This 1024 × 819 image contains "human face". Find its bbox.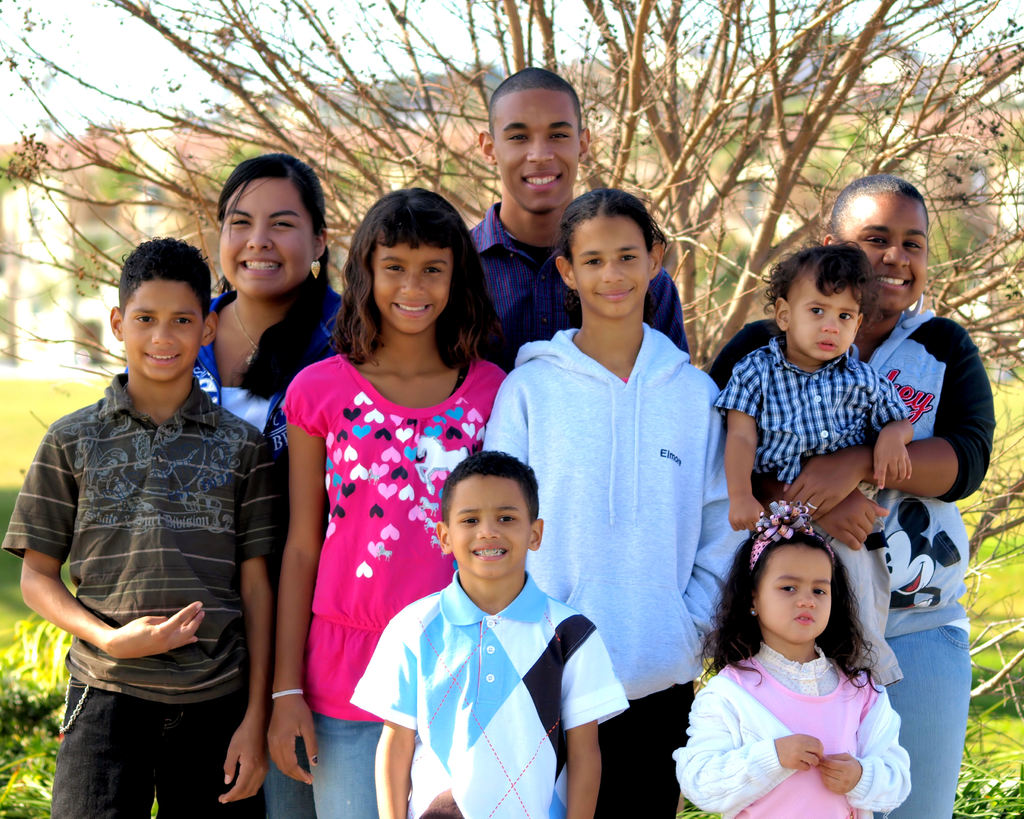
756/548/829/641.
